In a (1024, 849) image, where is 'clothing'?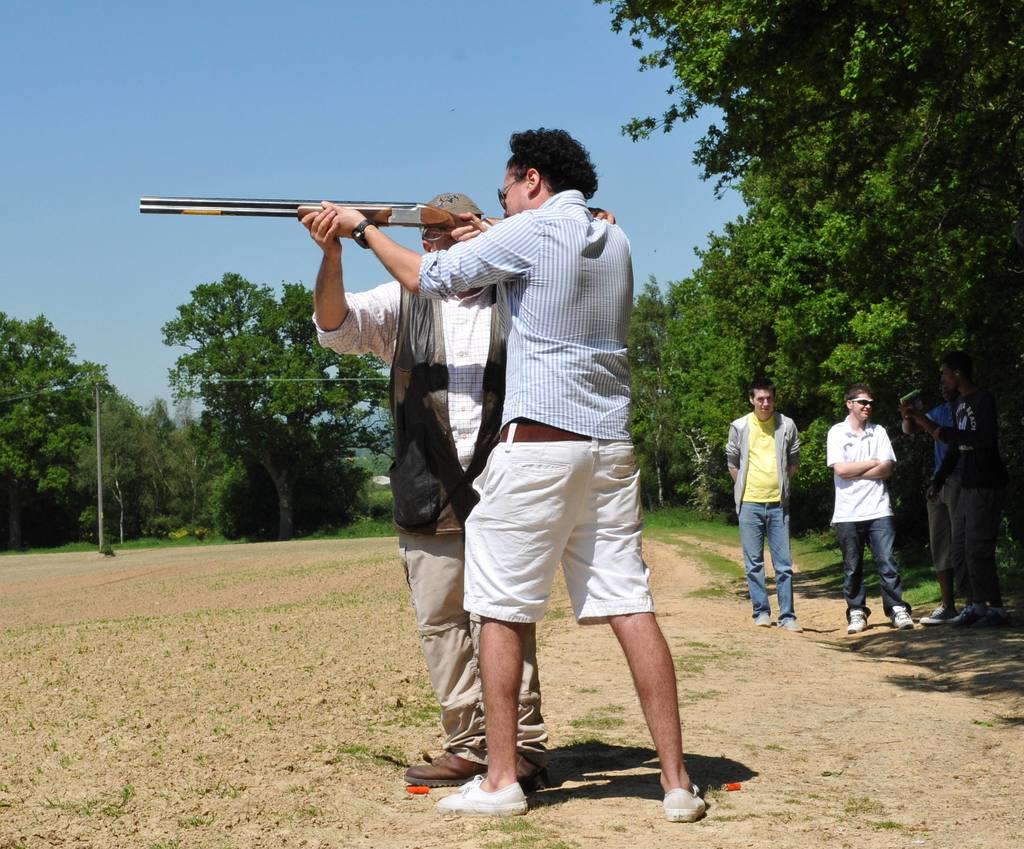
827/419/914/617.
